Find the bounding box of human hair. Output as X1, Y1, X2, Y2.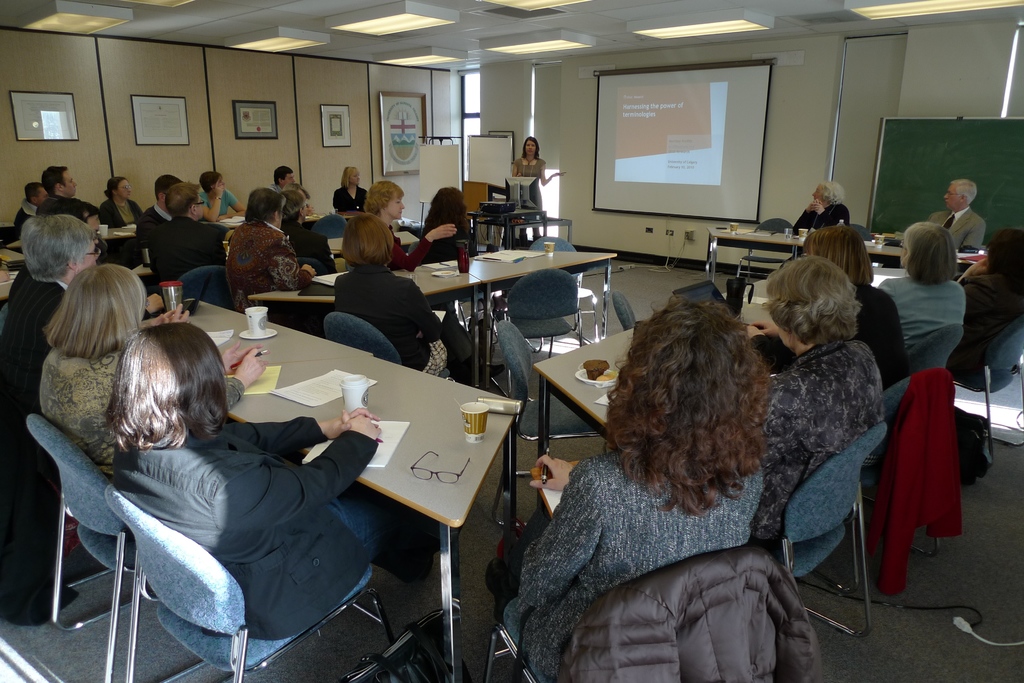
950, 179, 977, 205.
